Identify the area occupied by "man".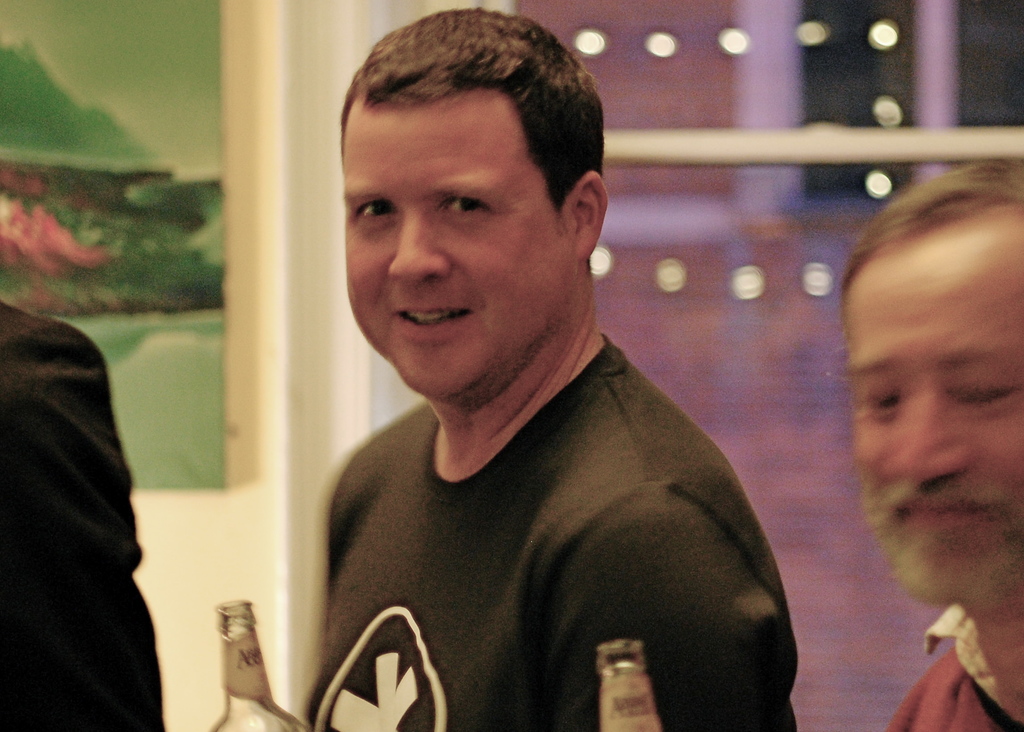
Area: 841 158 1023 731.
